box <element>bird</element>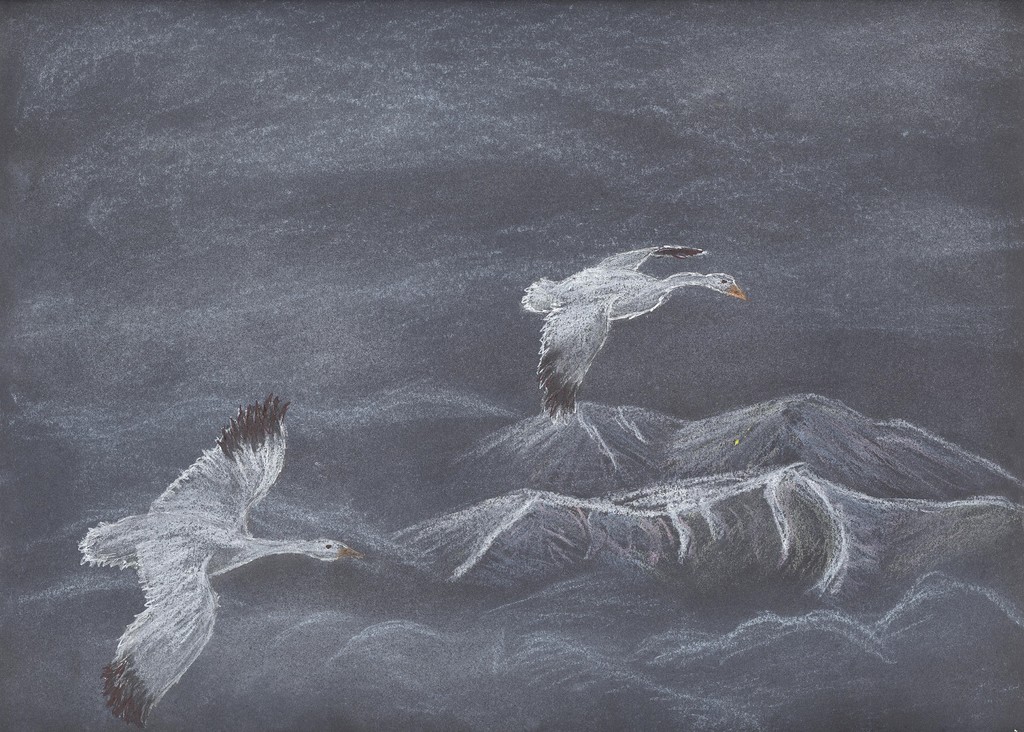
region(510, 225, 760, 401)
